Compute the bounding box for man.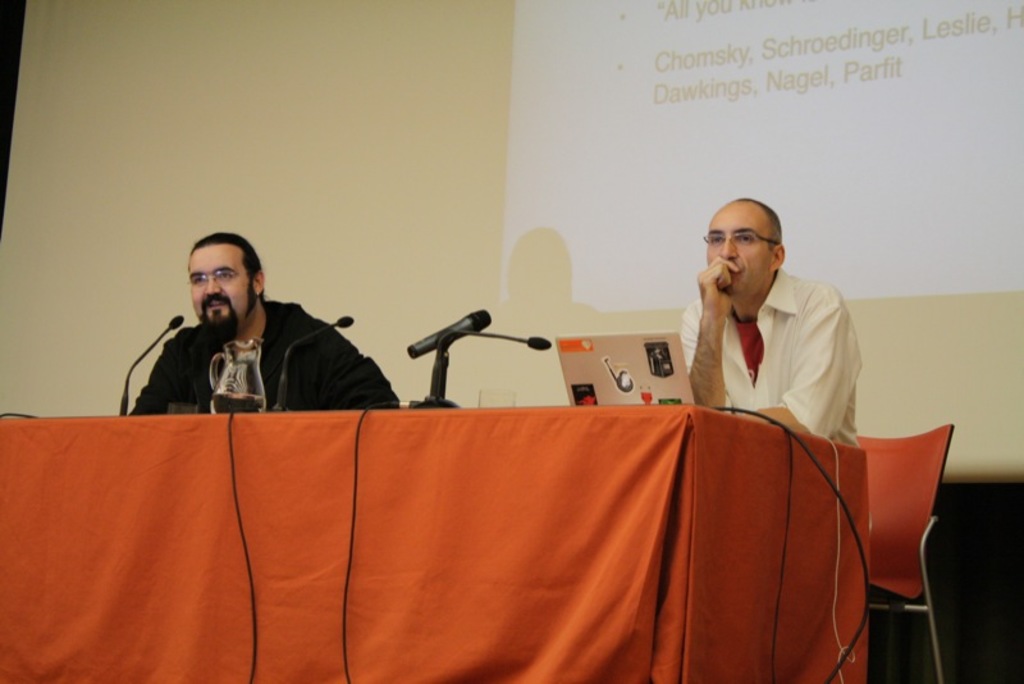
{"x1": 125, "y1": 236, "x2": 411, "y2": 419}.
